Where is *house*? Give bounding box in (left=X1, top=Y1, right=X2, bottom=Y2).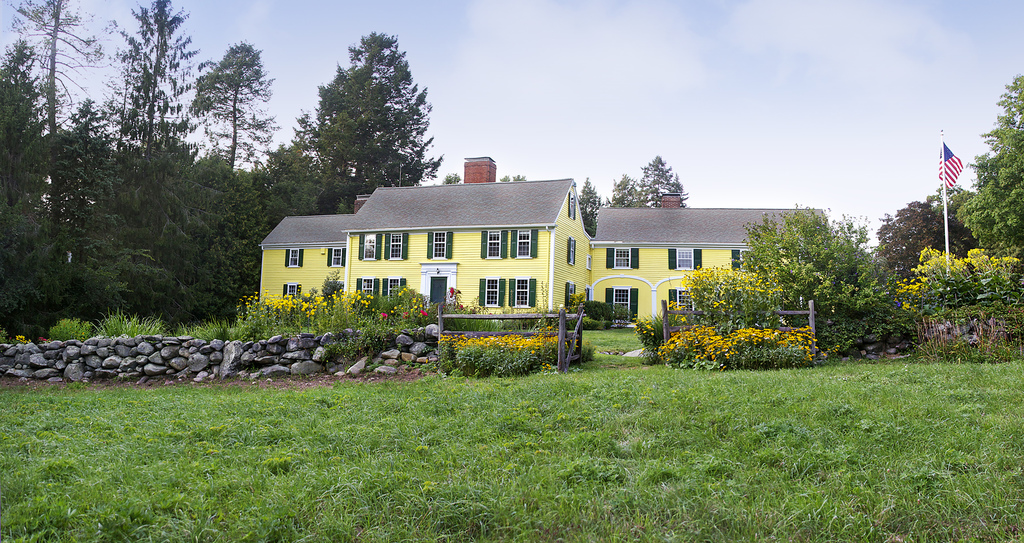
(left=280, top=156, right=850, bottom=348).
